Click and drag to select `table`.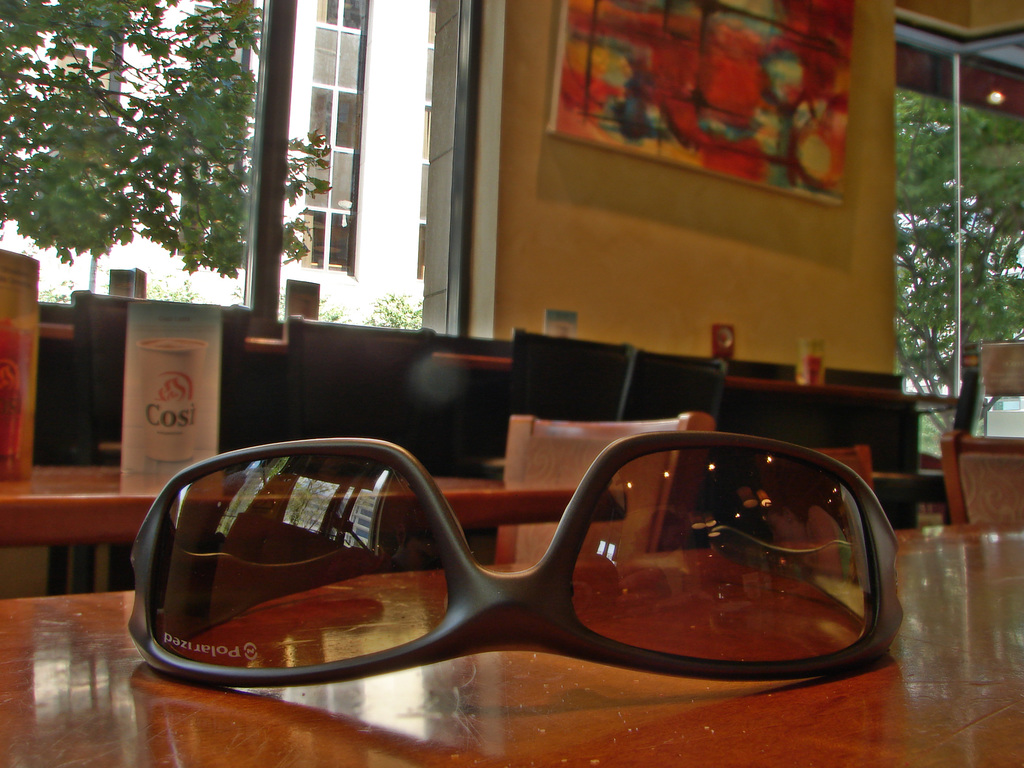
Selection: <box>0,518,1023,767</box>.
